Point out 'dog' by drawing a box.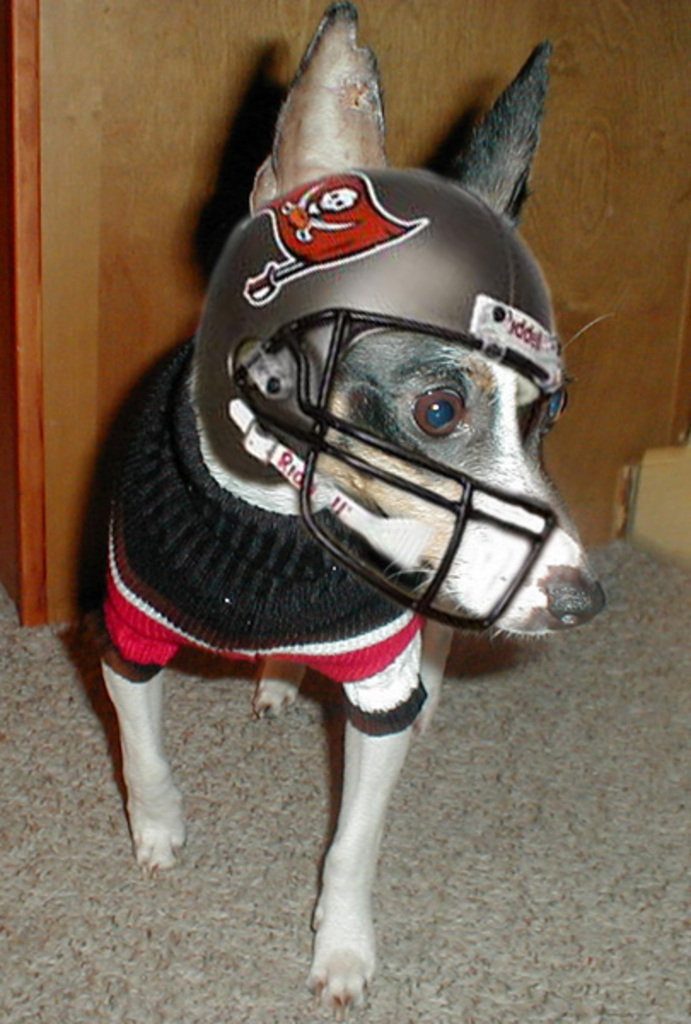
box=[92, 3, 611, 998].
